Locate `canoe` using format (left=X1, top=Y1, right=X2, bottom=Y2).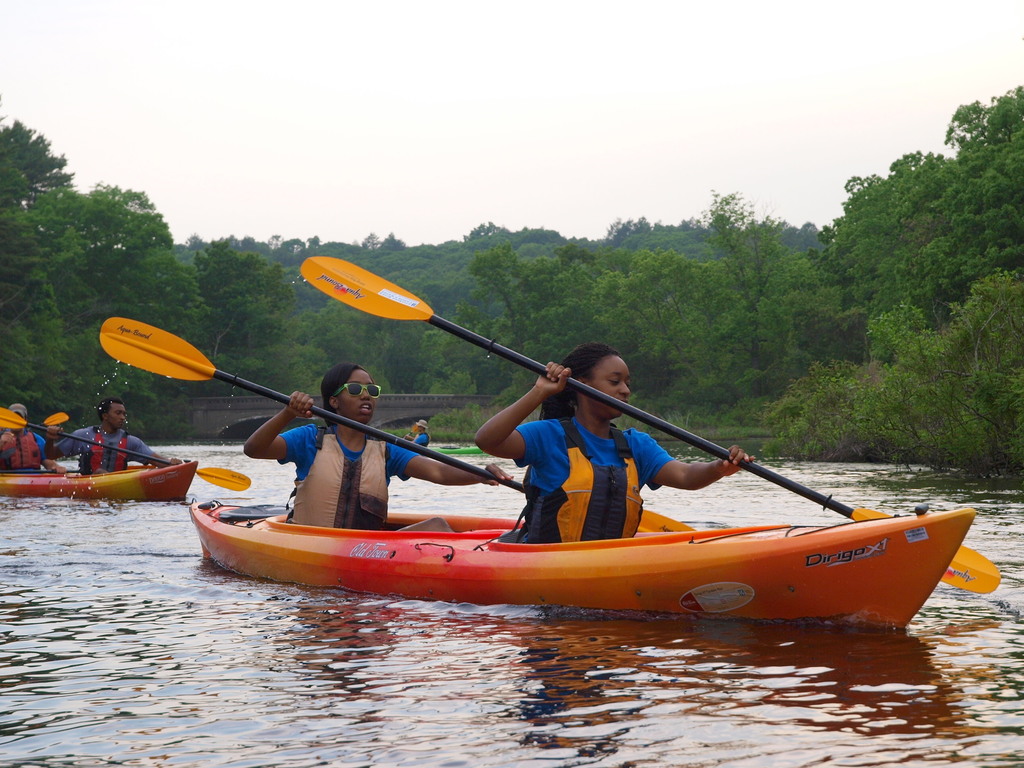
(left=0, top=456, right=197, bottom=507).
